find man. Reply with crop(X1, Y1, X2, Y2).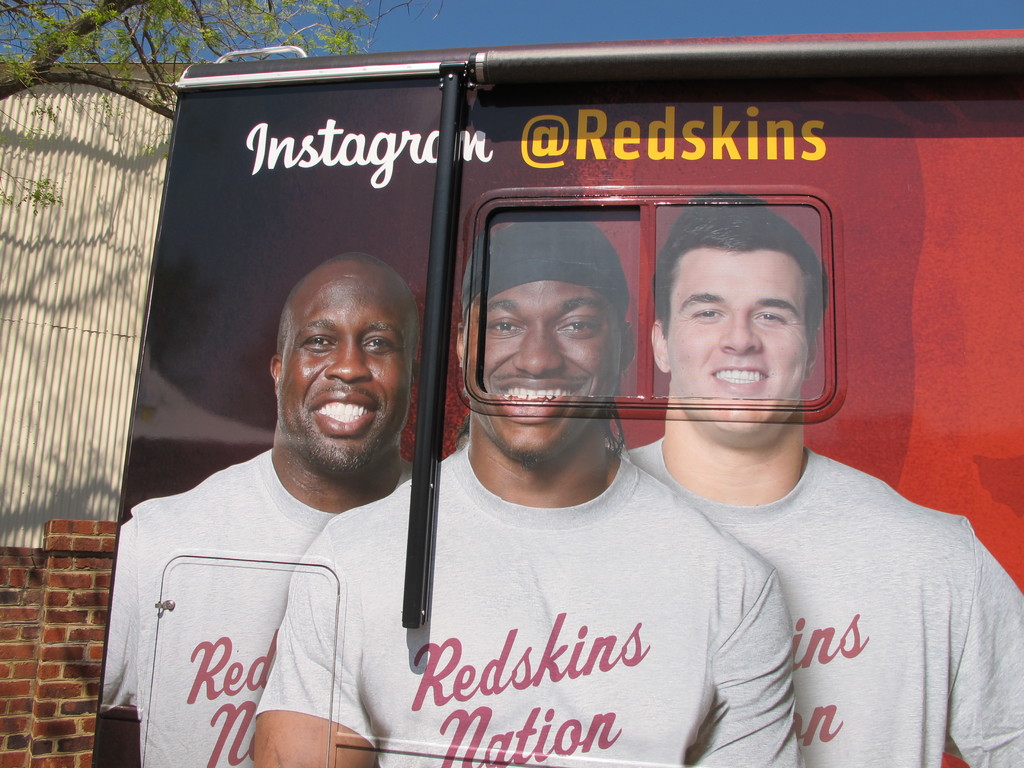
crop(253, 212, 796, 767).
